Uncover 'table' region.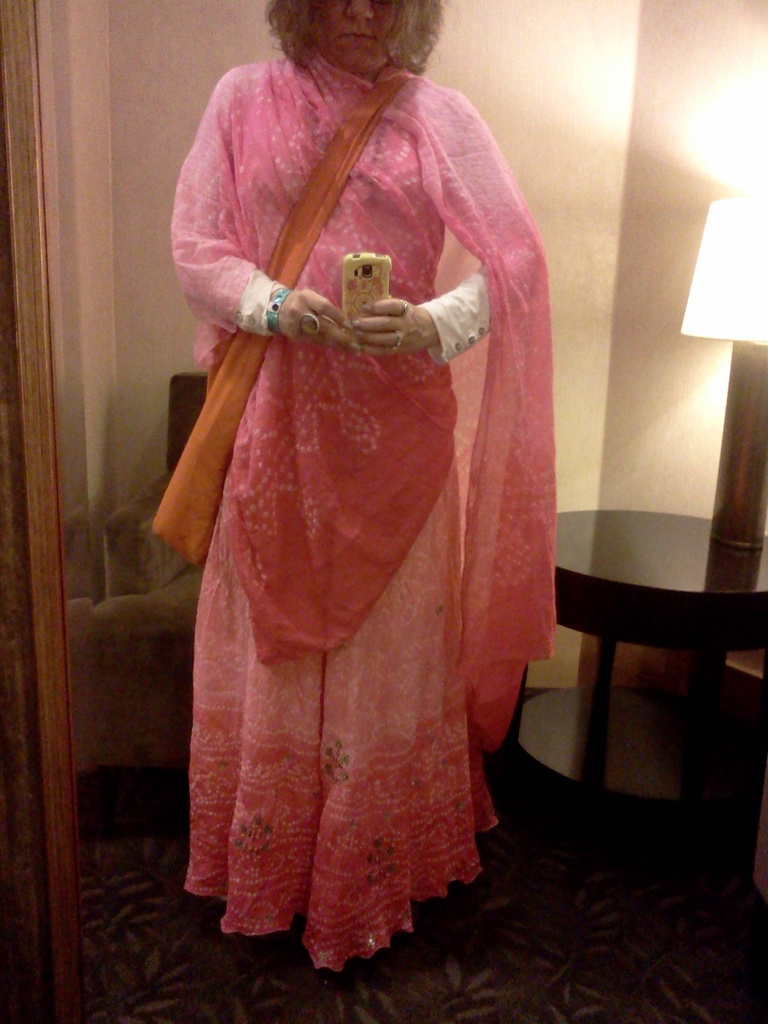
Uncovered: 534, 440, 753, 856.
